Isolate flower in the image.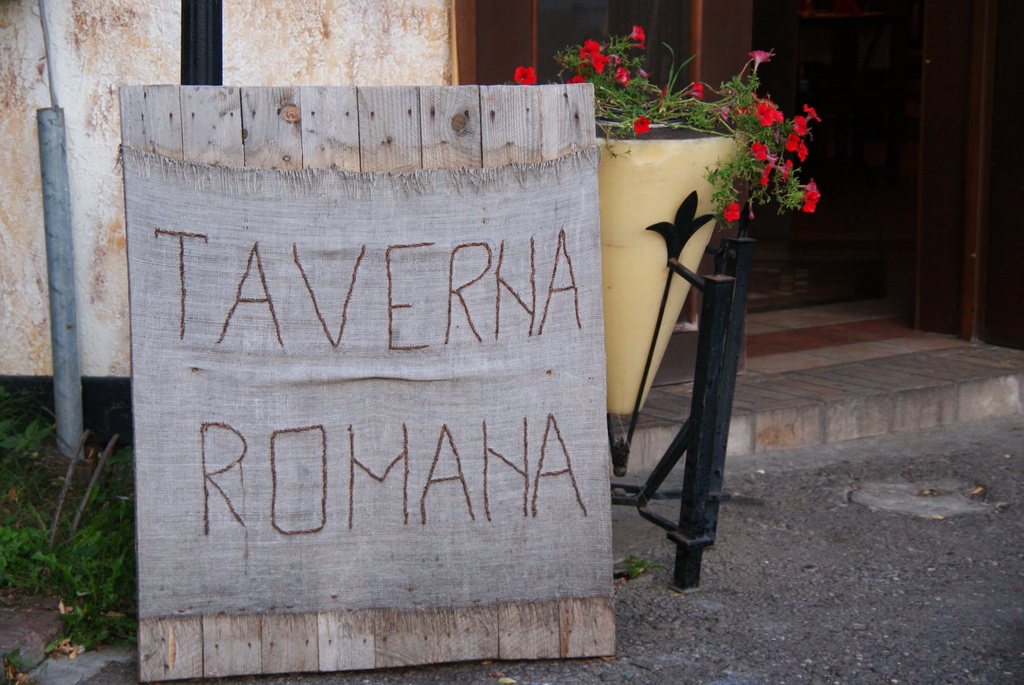
Isolated region: {"left": 631, "top": 24, "right": 645, "bottom": 41}.
